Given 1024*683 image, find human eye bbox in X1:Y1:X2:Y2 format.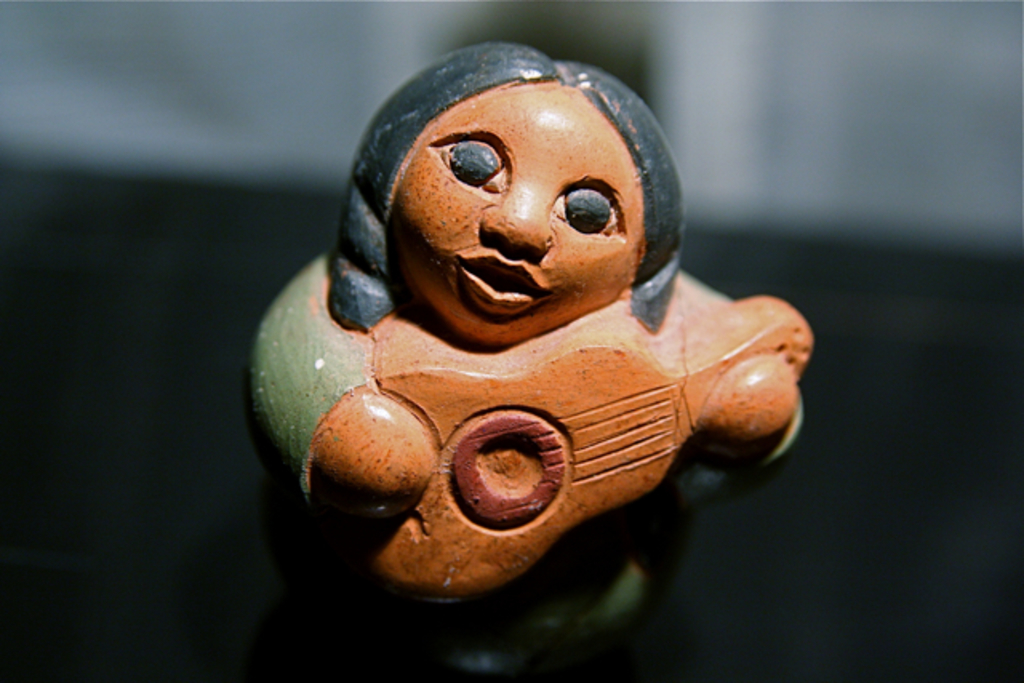
546:163:635:240.
